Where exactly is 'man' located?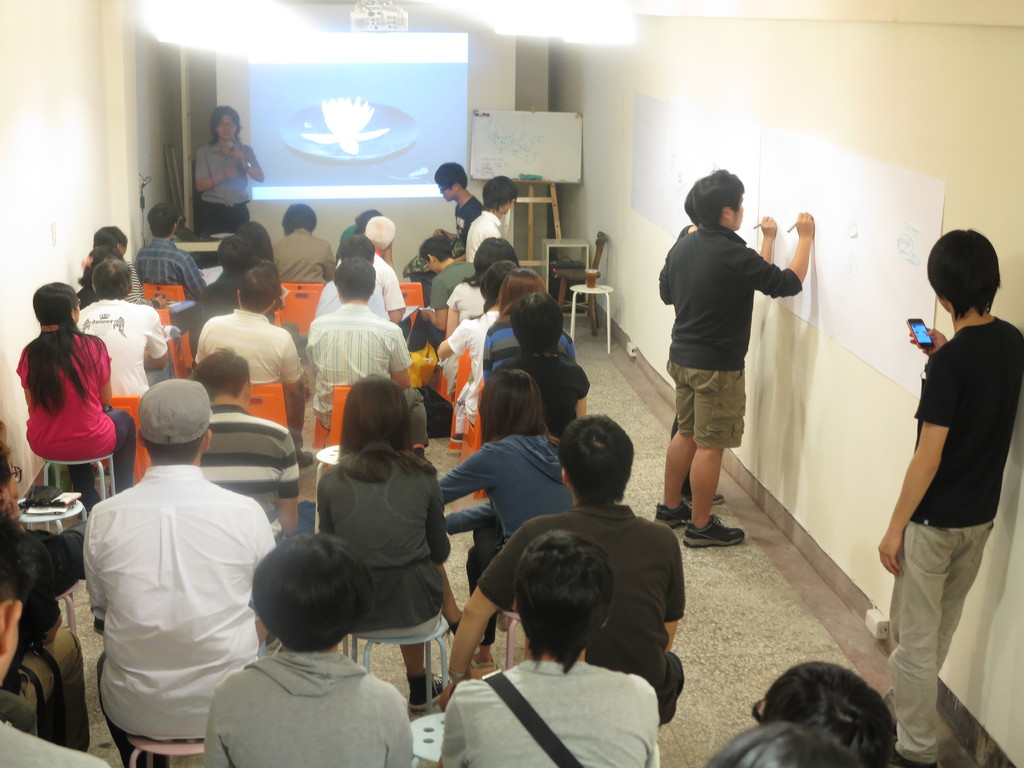
Its bounding box is 192/268/294/391.
